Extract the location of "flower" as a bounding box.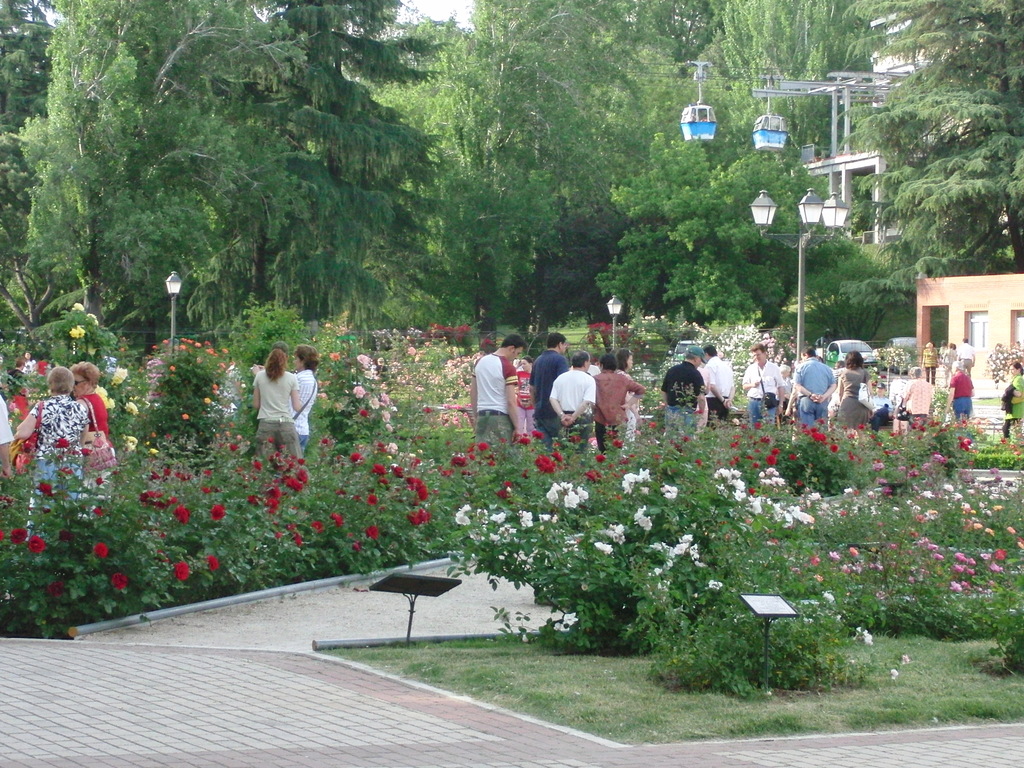
{"x1": 630, "y1": 508, "x2": 652, "y2": 522}.
